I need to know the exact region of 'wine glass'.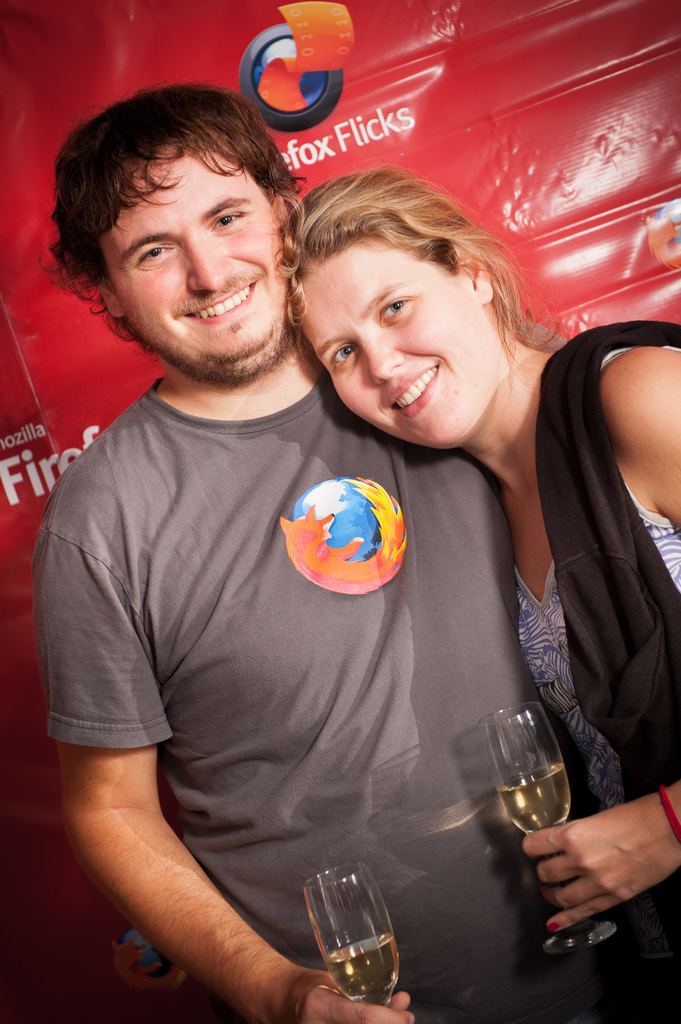
Region: bbox(297, 856, 400, 1023).
